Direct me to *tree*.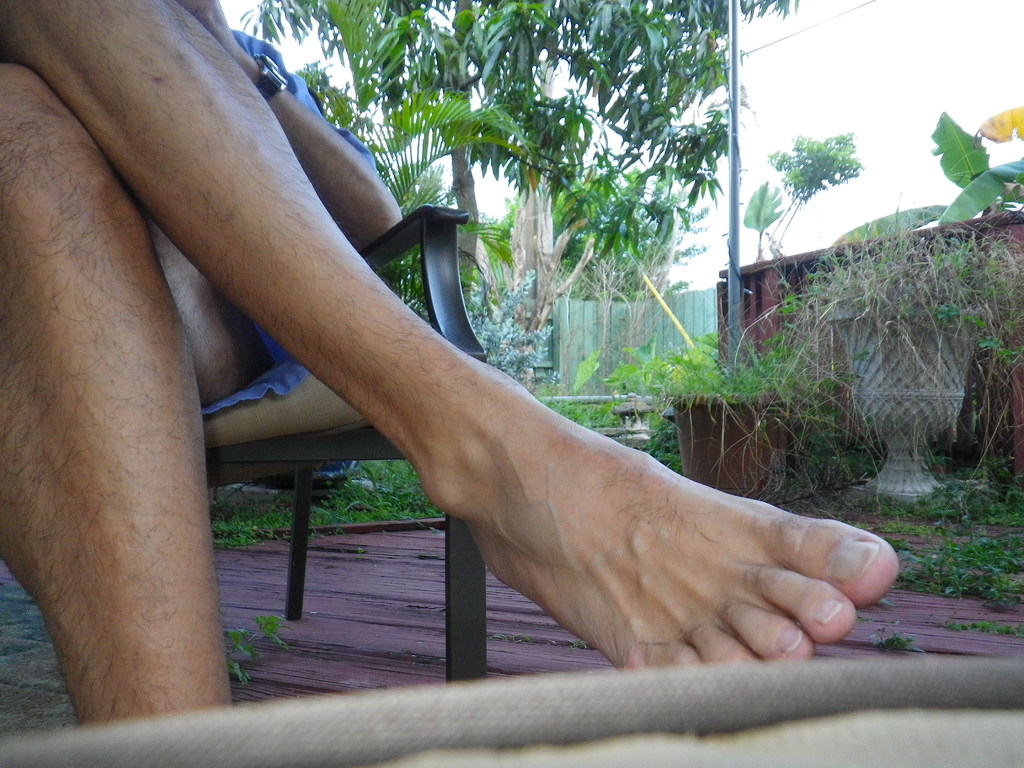
Direction: bbox=(763, 127, 865, 266).
